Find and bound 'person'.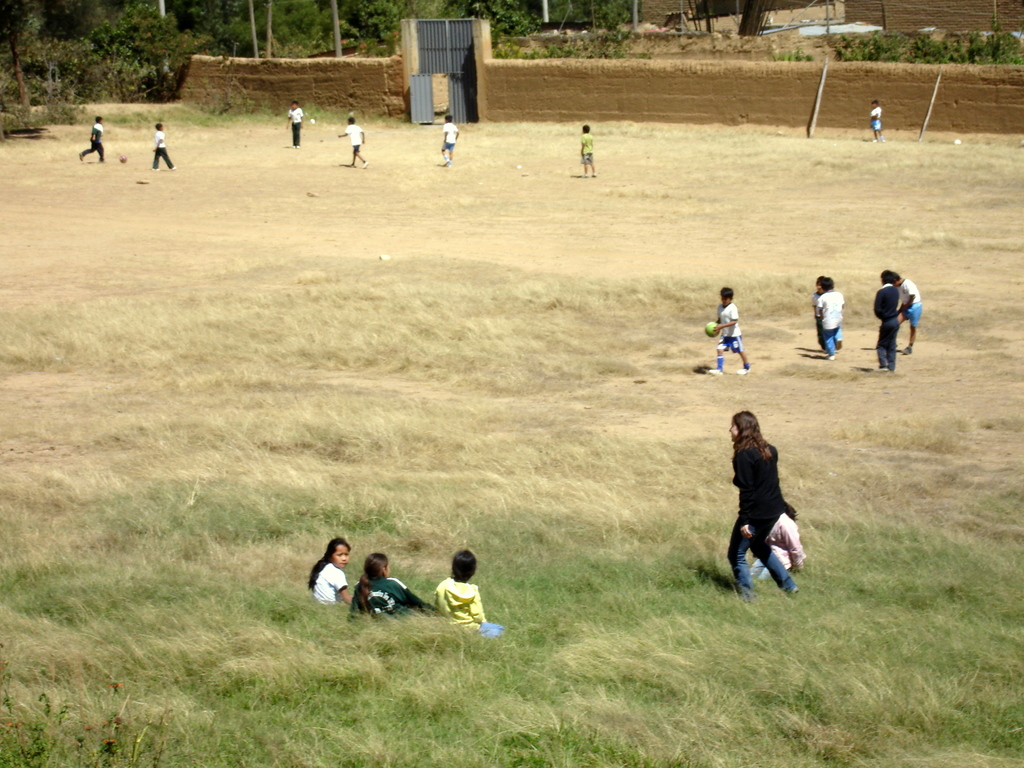
Bound: box(706, 289, 752, 372).
